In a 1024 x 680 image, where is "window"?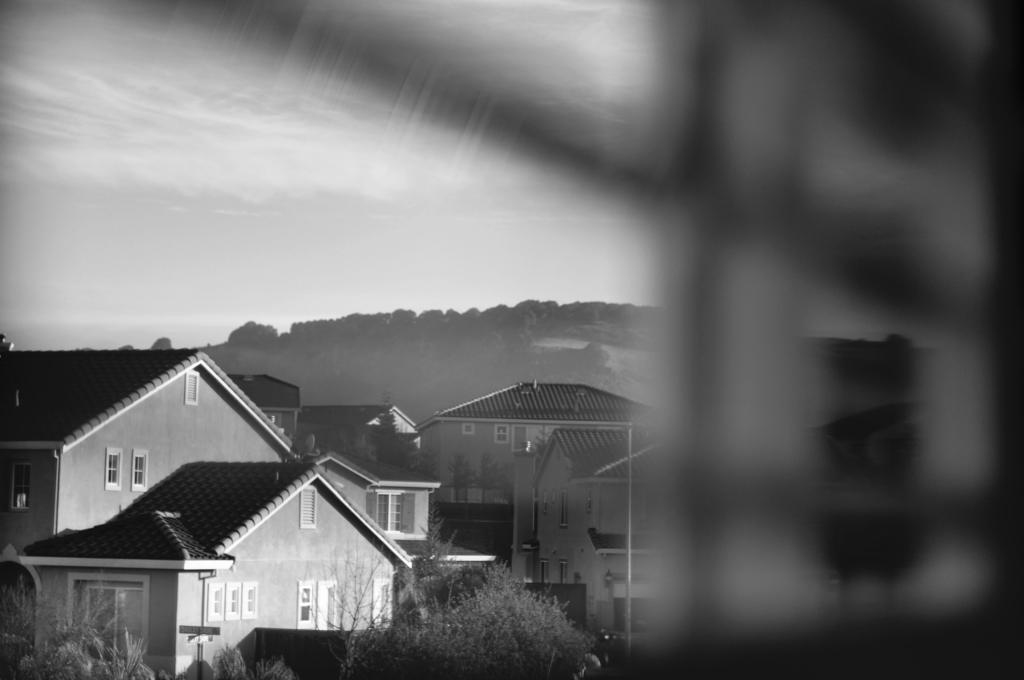
[238, 576, 259, 619].
